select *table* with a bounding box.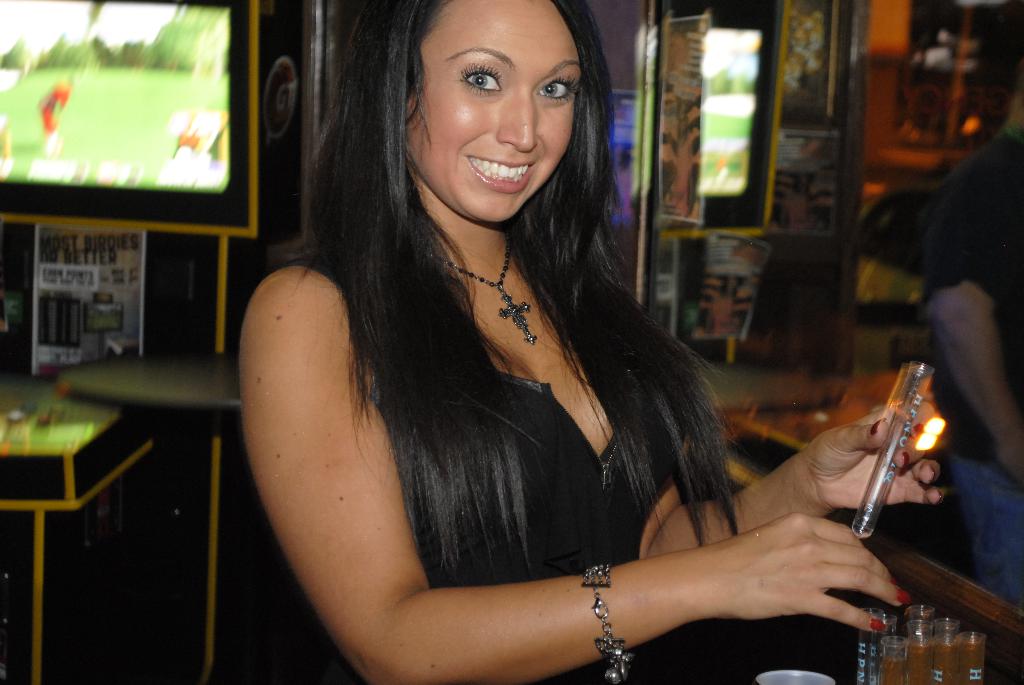
571,538,1023,684.
